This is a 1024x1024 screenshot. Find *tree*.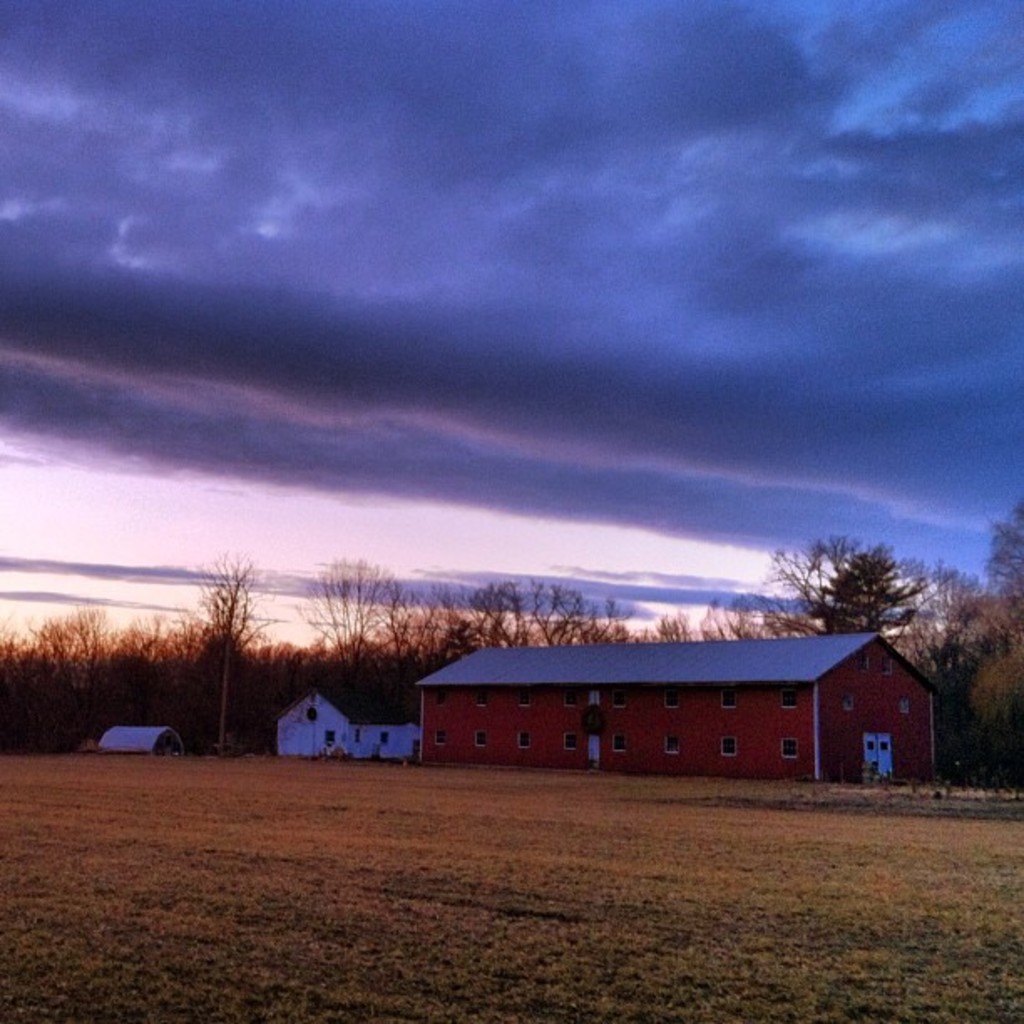
Bounding box: [914, 504, 1022, 760].
